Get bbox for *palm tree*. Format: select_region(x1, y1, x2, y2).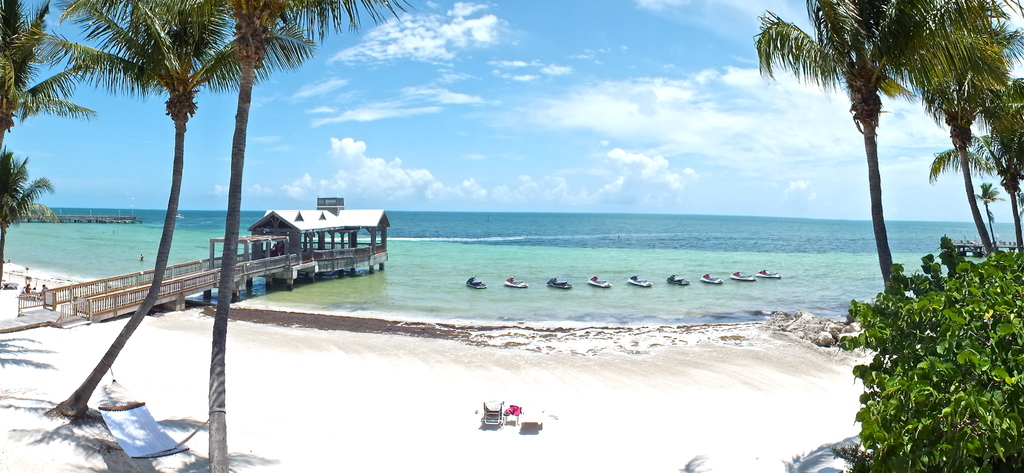
select_region(973, 175, 1005, 262).
